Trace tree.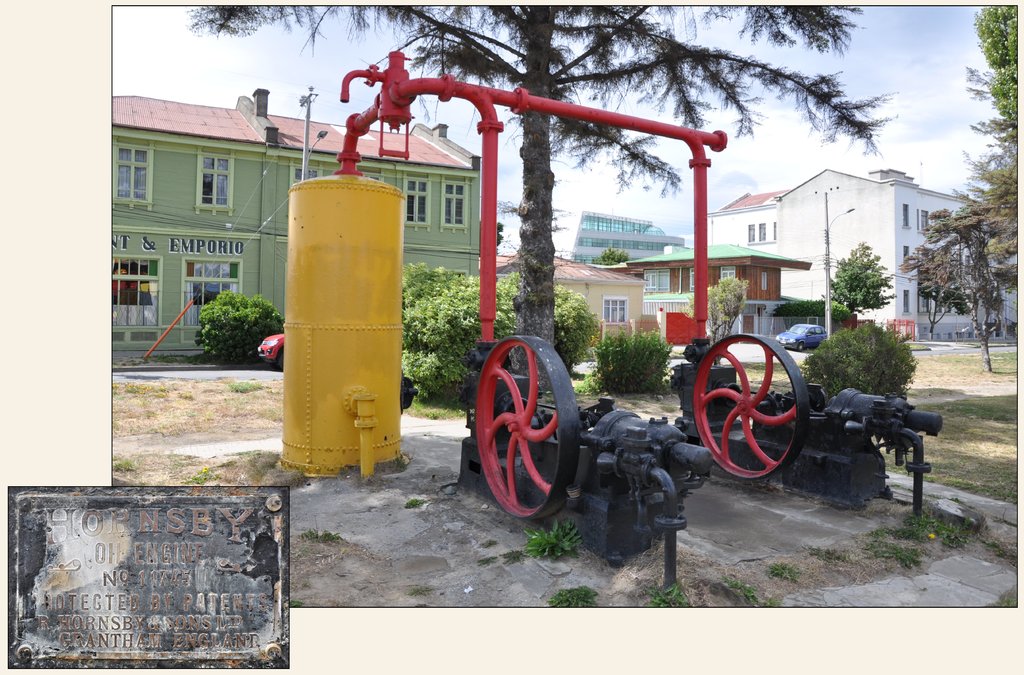
Traced to 398/263/600/419.
